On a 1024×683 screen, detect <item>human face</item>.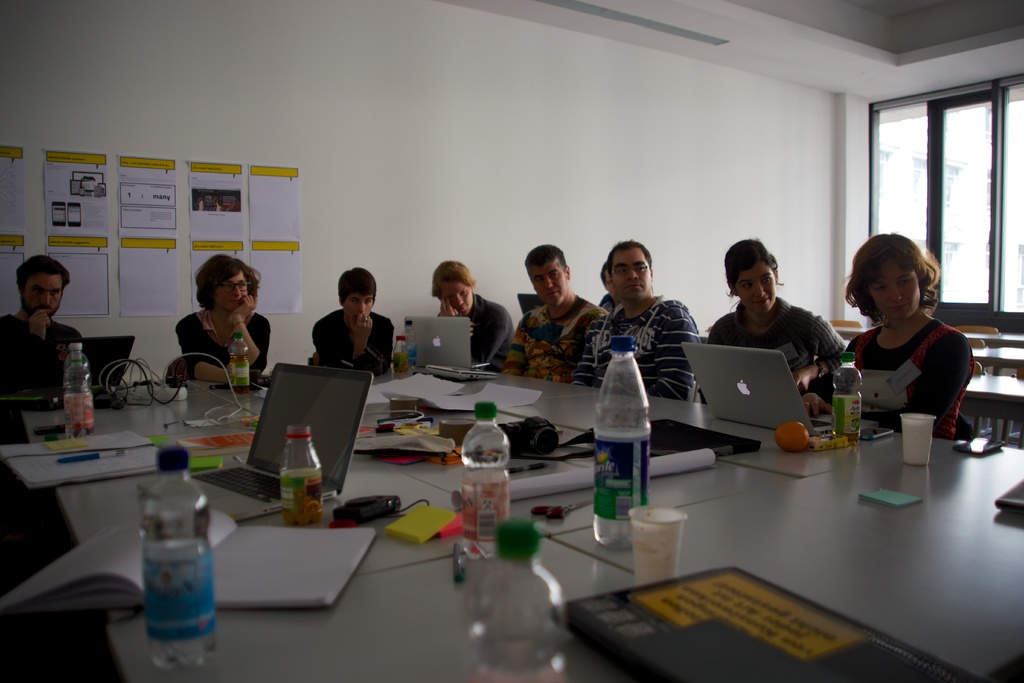
region(858, 258, 919, 319).
